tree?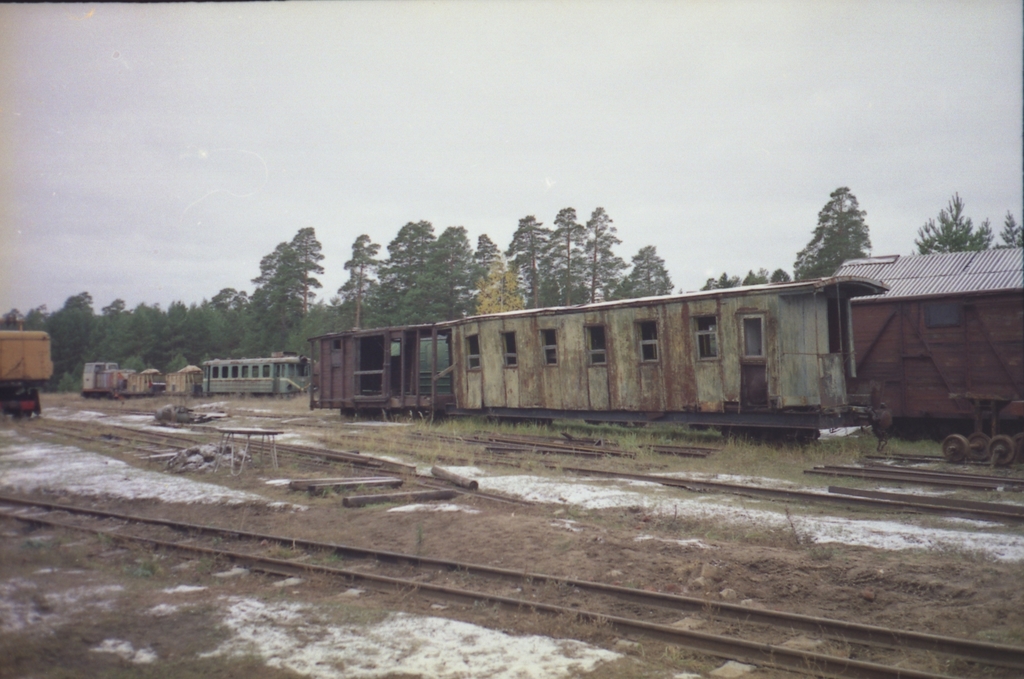
508/209/557/307
